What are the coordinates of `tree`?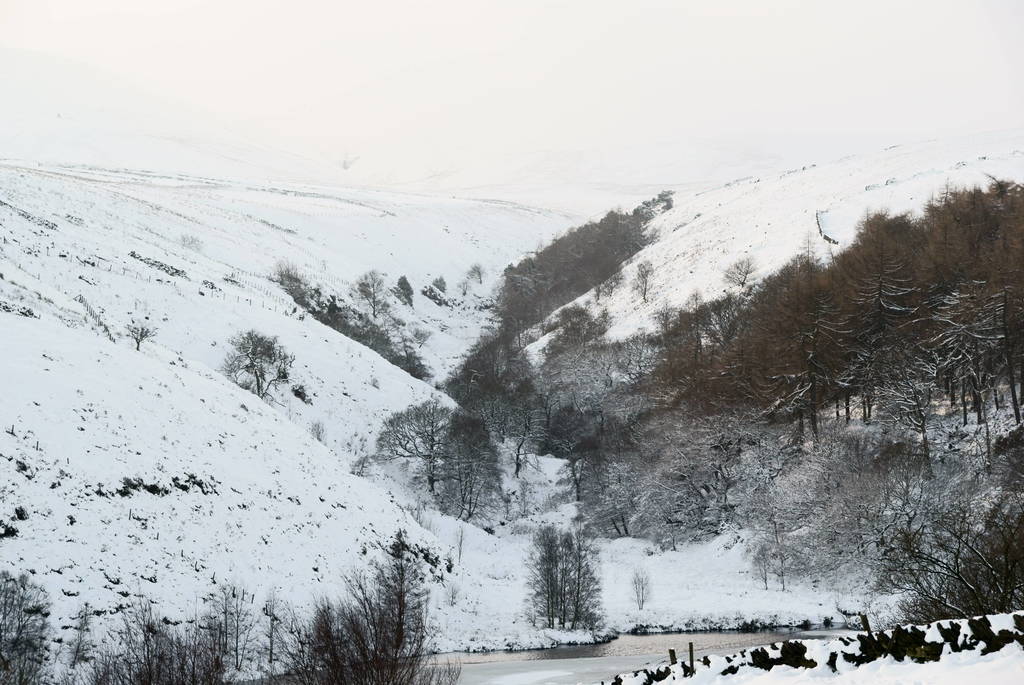
[left=269, top=259, right=312, bottom=308].
